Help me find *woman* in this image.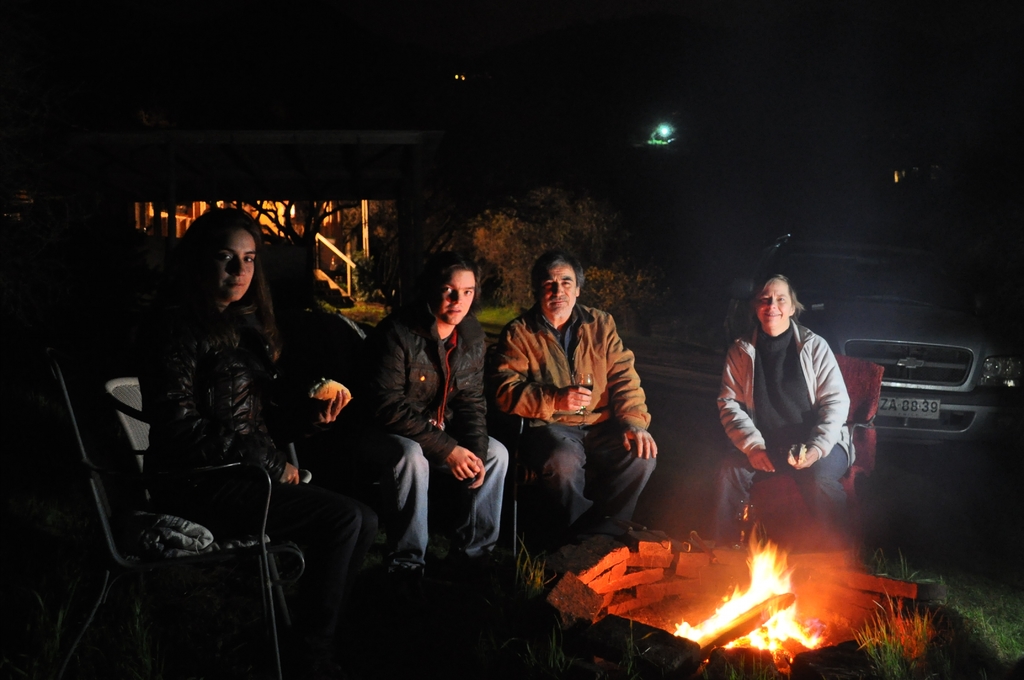
Found it: [left=122, top=191, right=326, bottom=631].
